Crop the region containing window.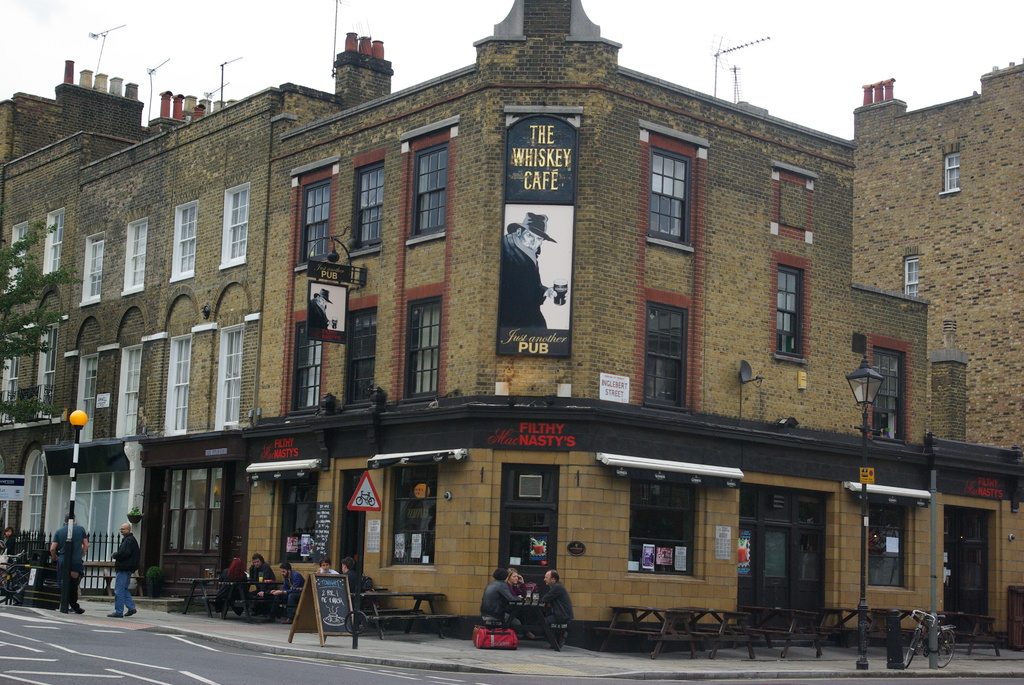
Crop region: (left=294, top=310, right=325, bottom=409).
